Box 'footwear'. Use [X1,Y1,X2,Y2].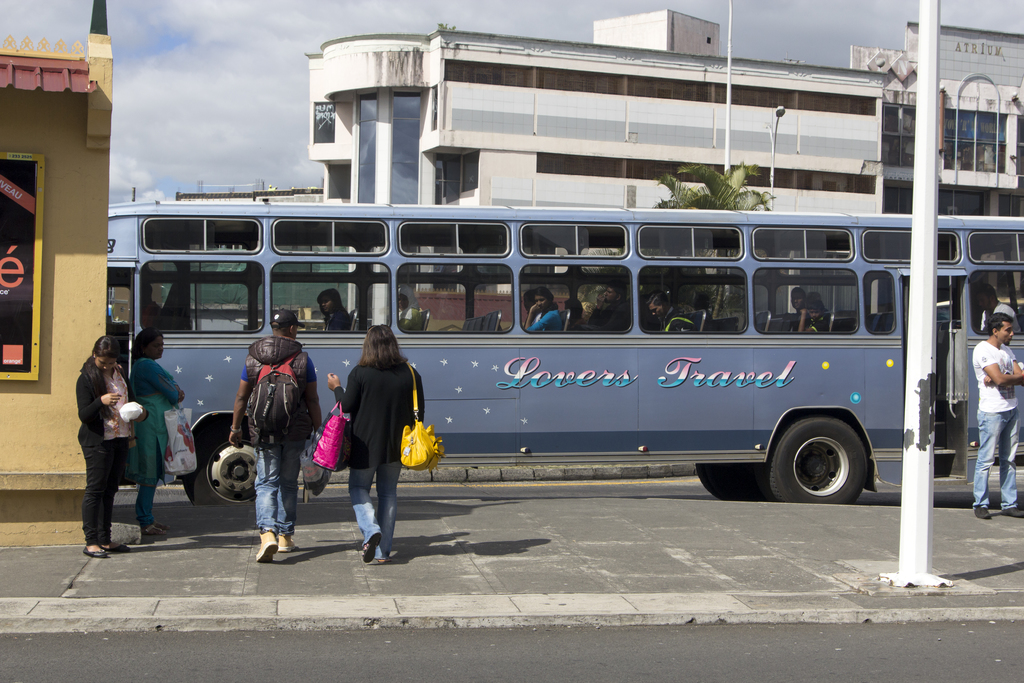
[364,532,381,563].
